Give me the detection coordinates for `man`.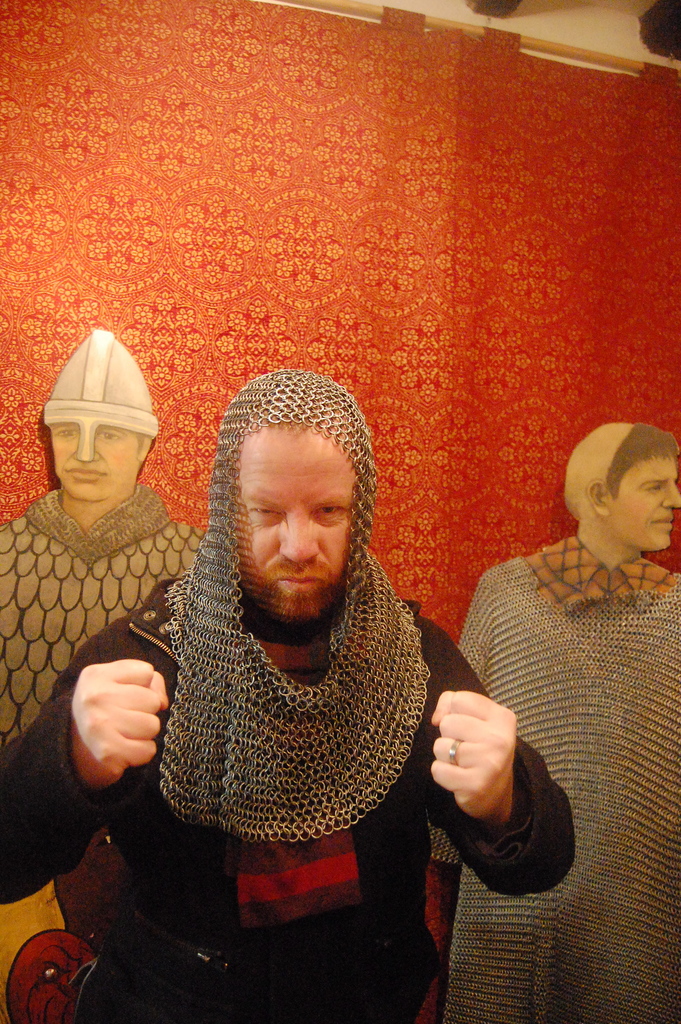
[left=0, top=324, right=211, bottom=746].
